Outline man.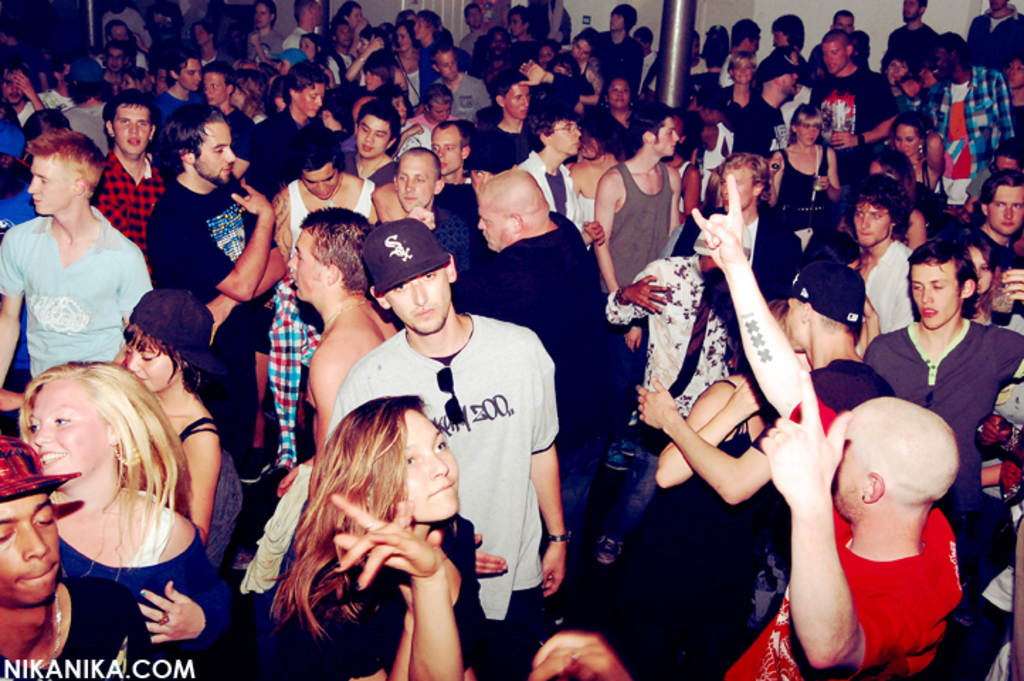
Outline: left=269, top=135, right=376, bottom=304.
